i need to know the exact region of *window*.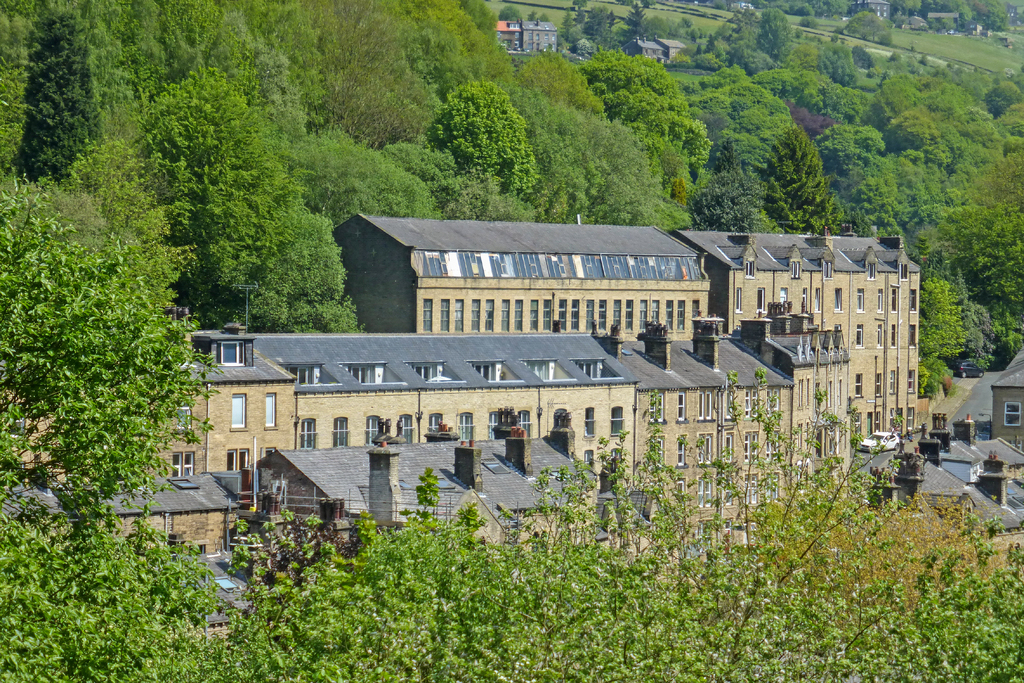
Region: x1=886, y1=370, x2=892, y2=393.
